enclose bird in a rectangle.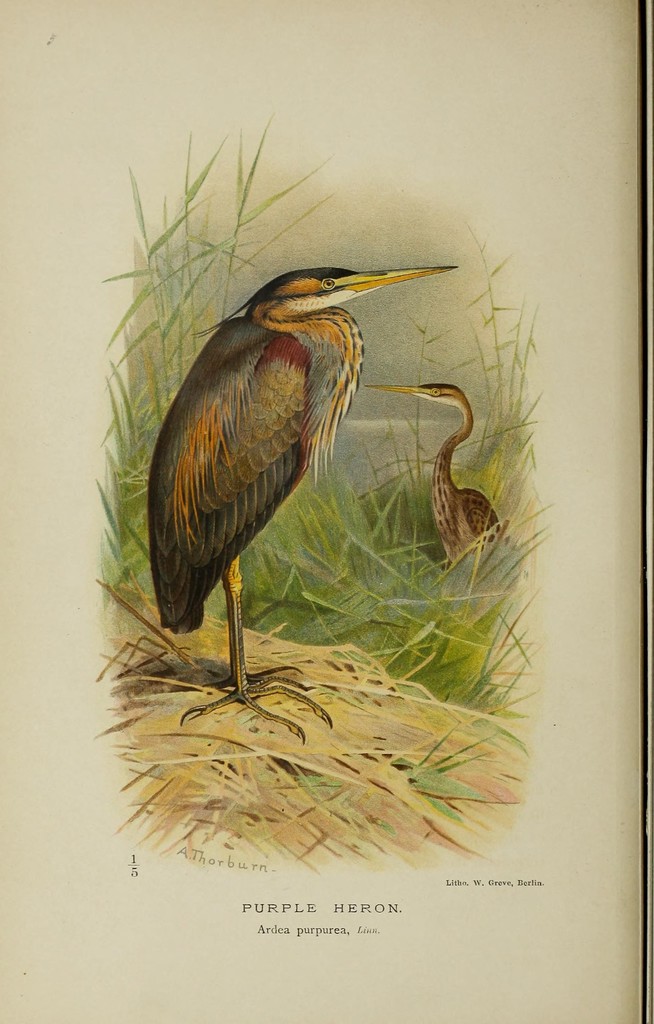
rect(360, 378, 500, 566).
